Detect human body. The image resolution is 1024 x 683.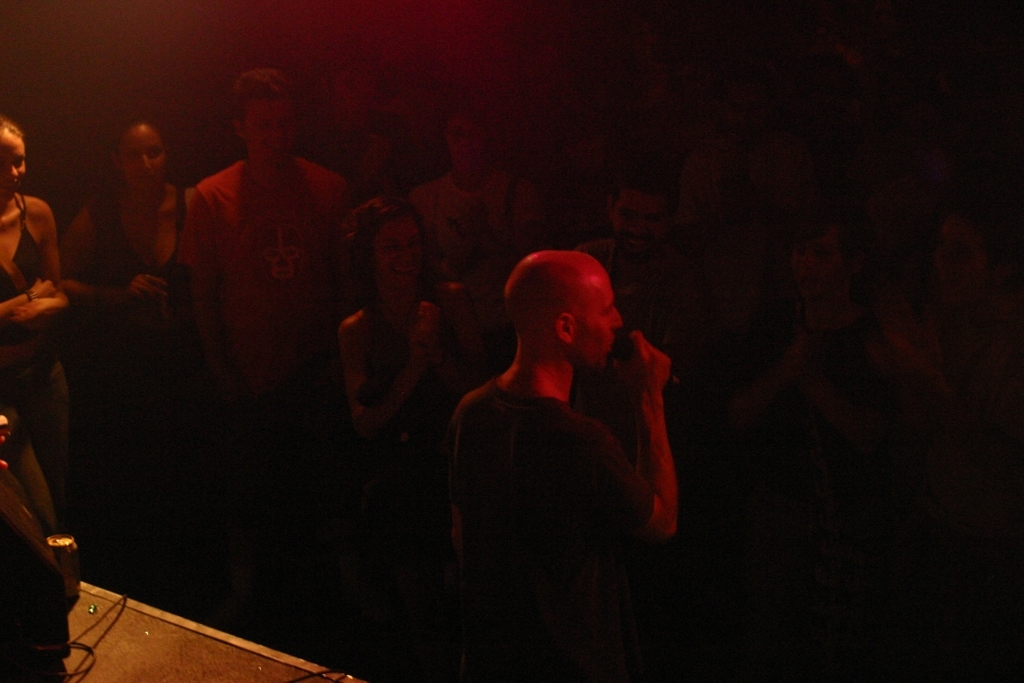
[x1=429, y1=249, x2=702, y2=637].
